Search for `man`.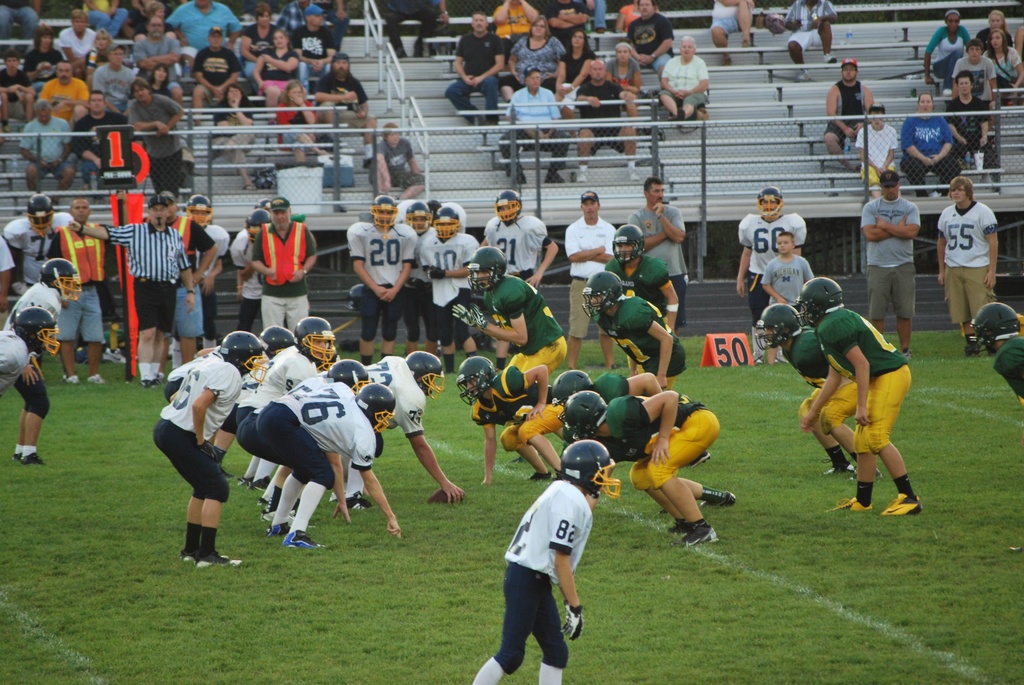
Found at 932, 174, 997, 338.
